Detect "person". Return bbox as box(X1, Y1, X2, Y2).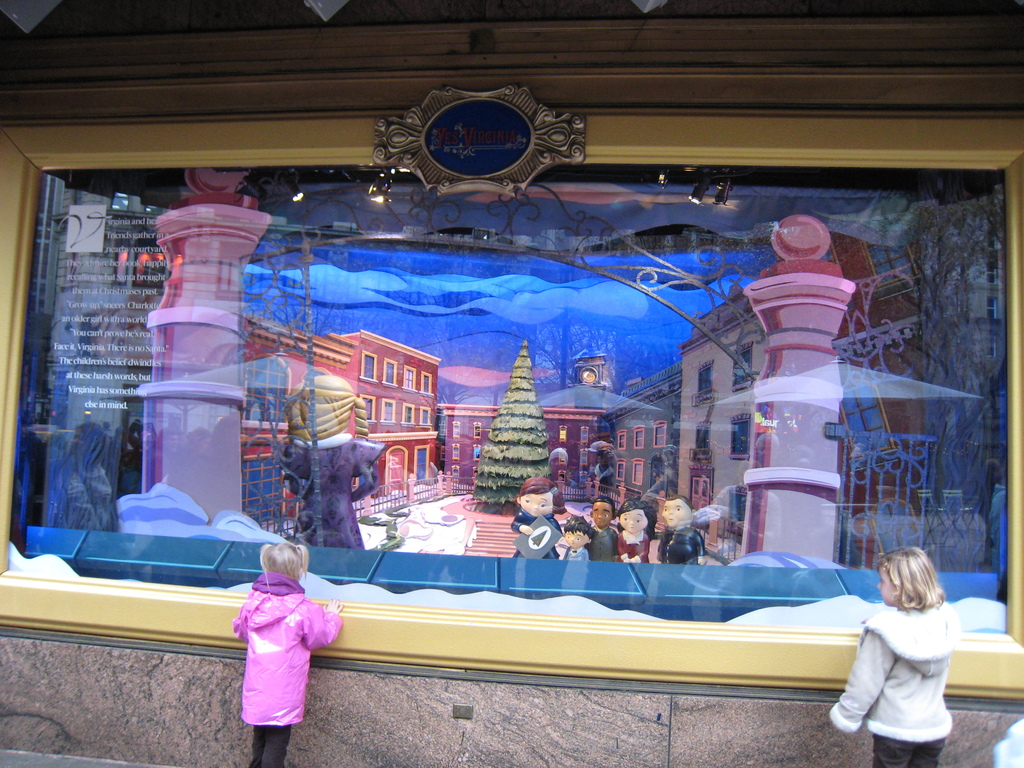
box(824, 541, 954, 766).
